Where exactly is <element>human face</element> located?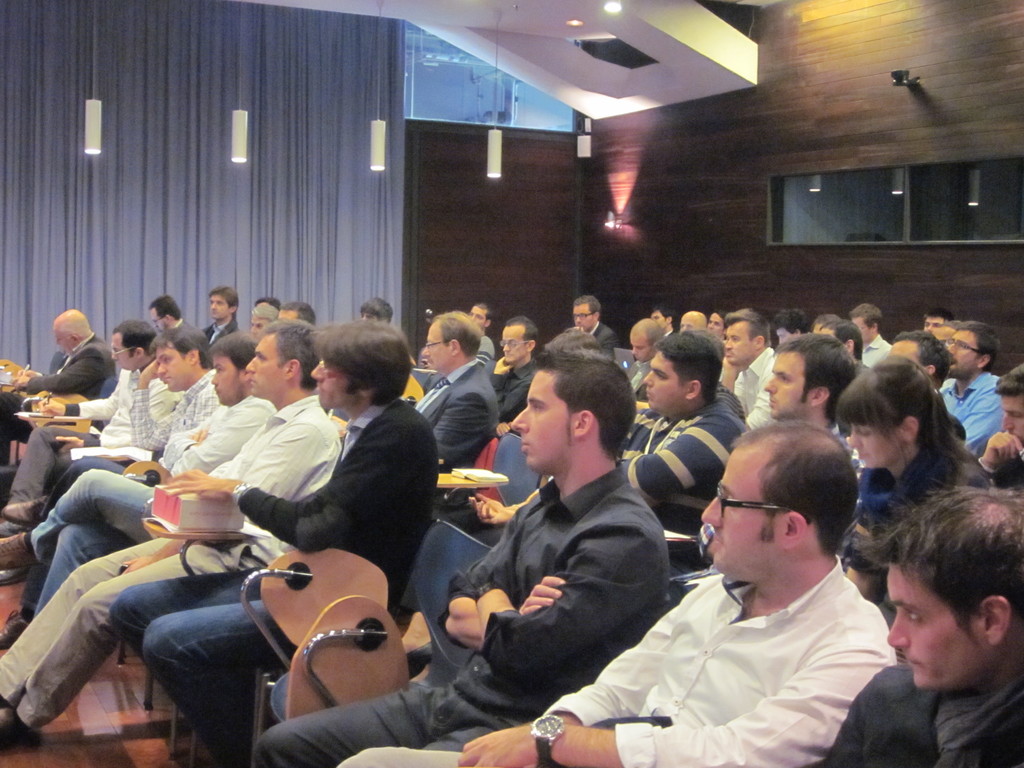
Its bounding box is BBox(511, 371, 577, 474).
